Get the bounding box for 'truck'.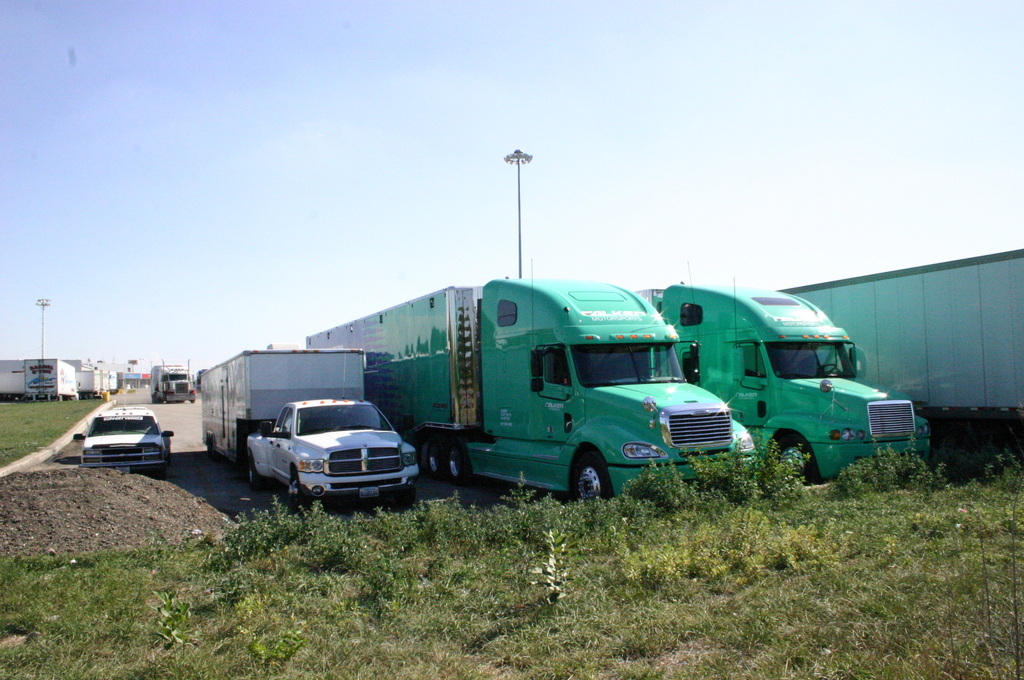
150:366:199:401.
